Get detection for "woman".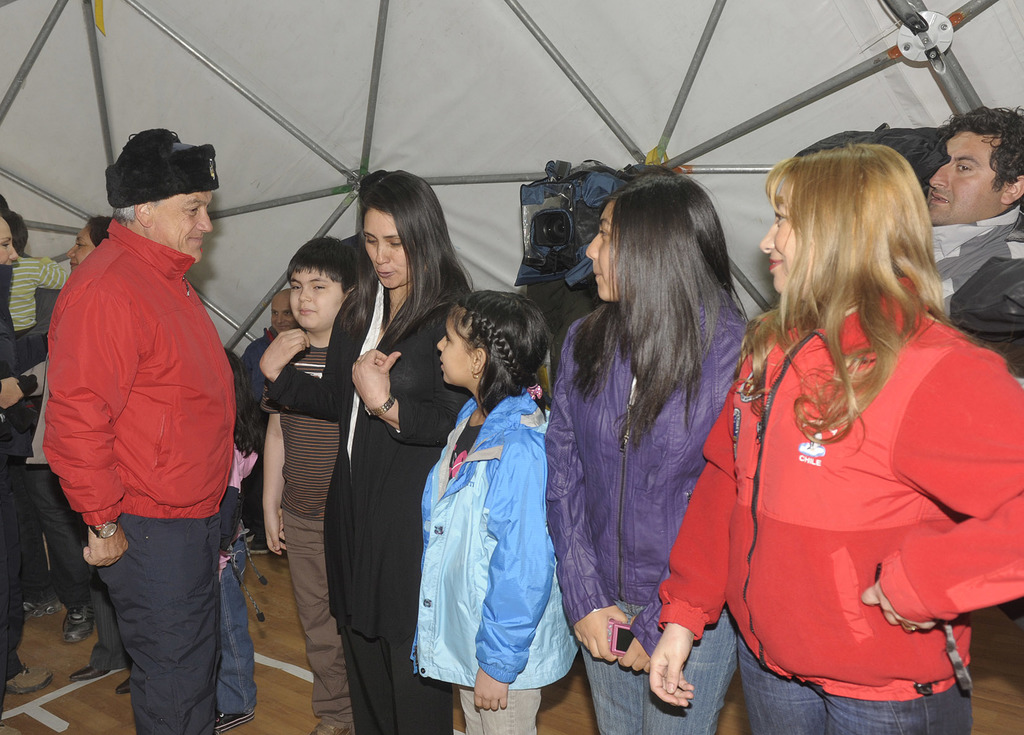
Detection: pyautogui.locateOnScreen(692, 126, 1007, 734).
